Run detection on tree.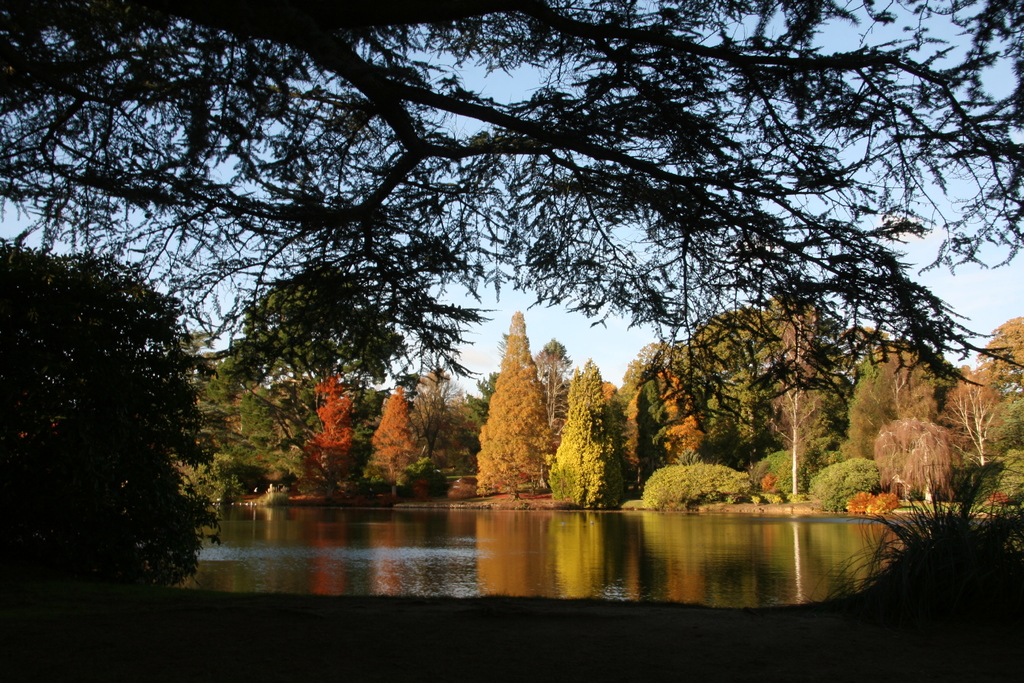
Result: x1=479, y1=303, x2=570, y2=504.
